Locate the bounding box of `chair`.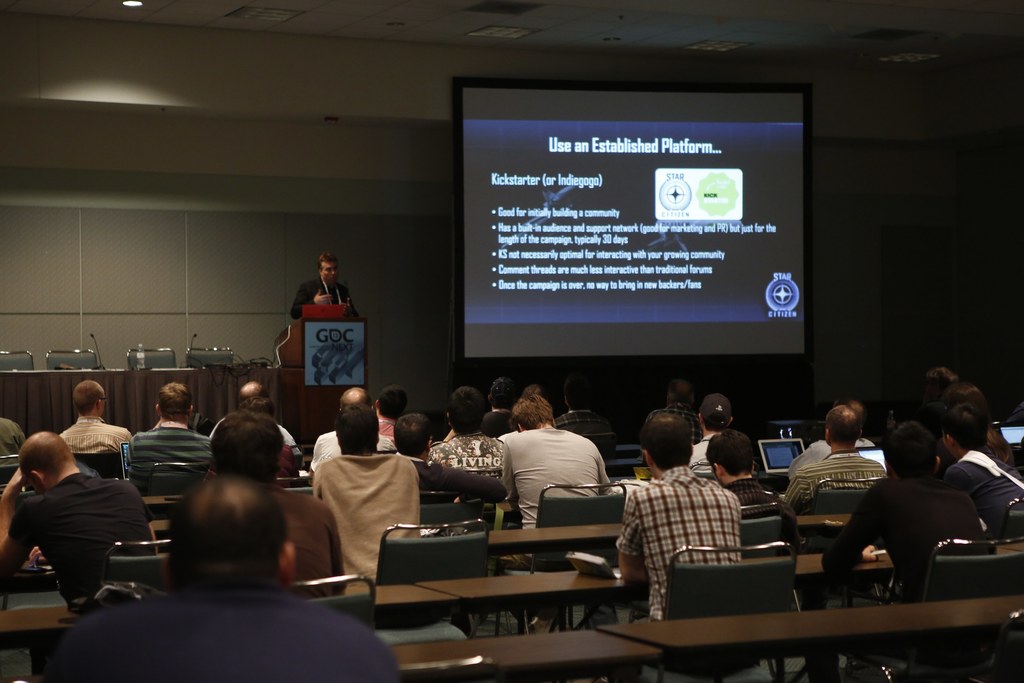
Bounding box: x1=290 y1=572 x2=380 y2=629.
